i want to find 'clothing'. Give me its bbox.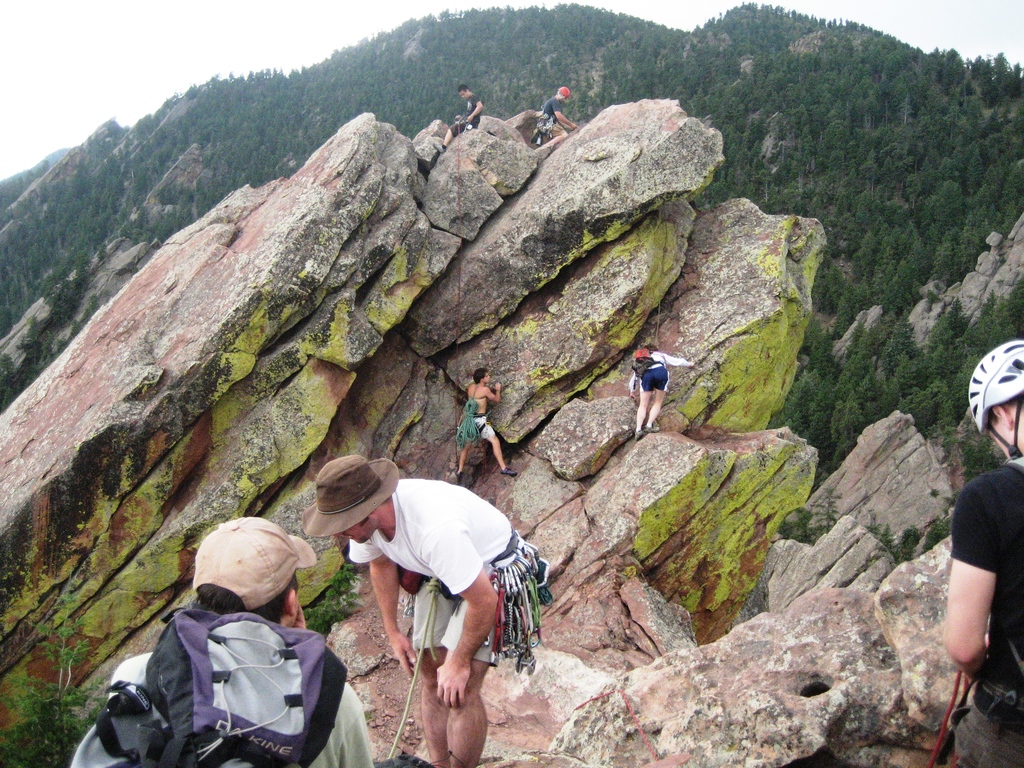
Rect(528, 95, 563, 146).
